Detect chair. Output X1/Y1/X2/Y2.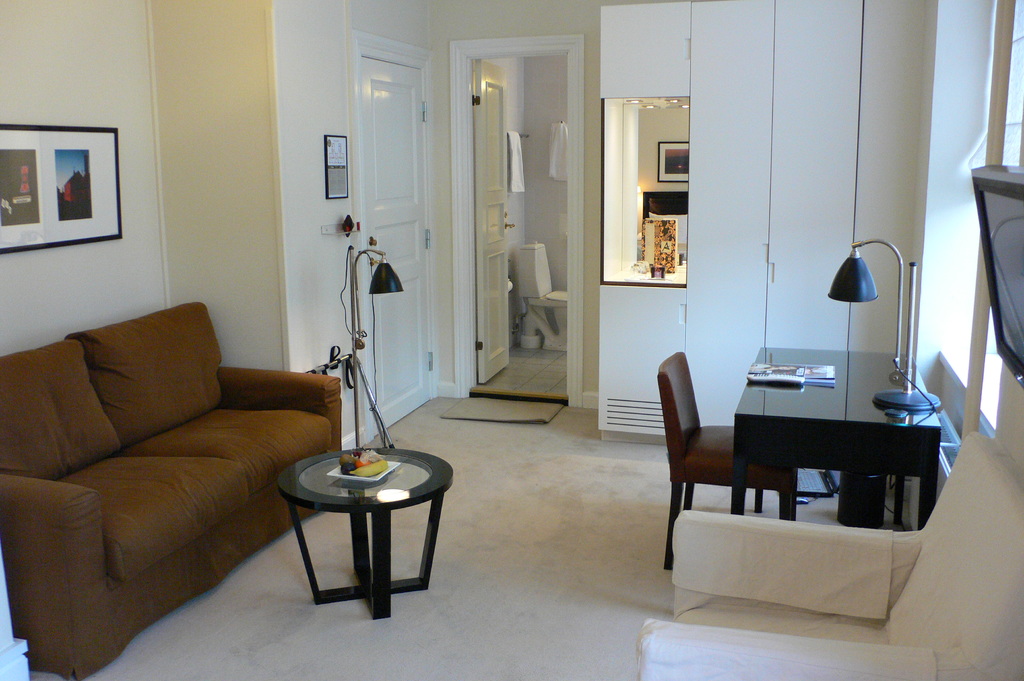
664/343/840/553.
